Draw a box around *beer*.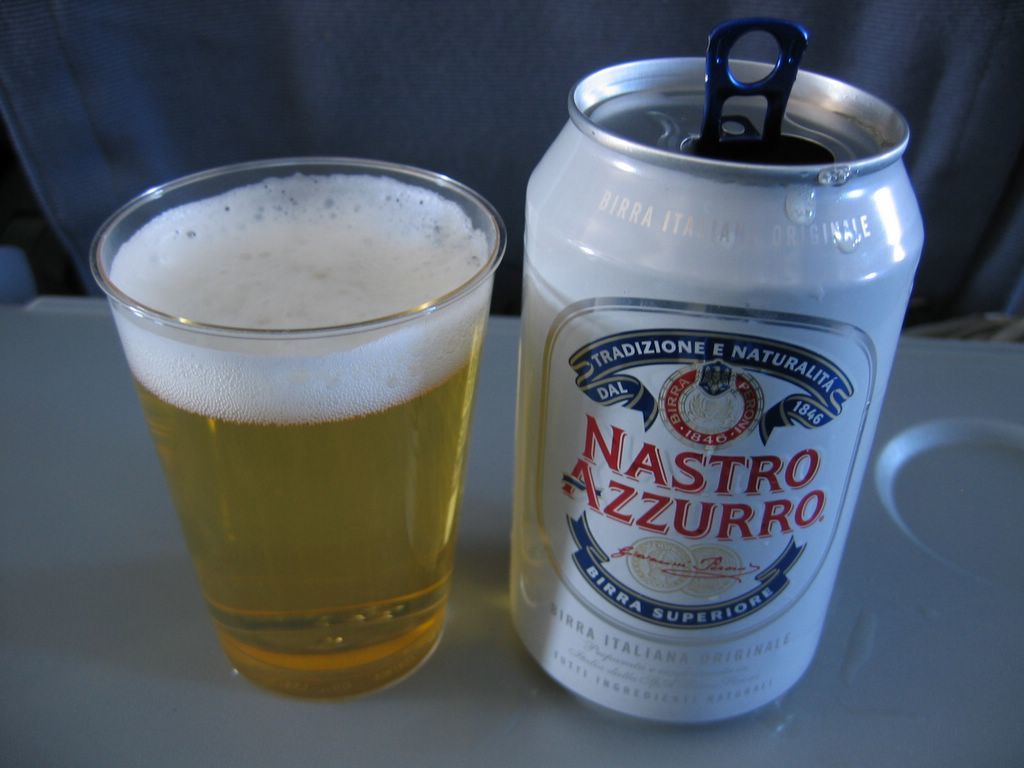
110/163/491/701.
